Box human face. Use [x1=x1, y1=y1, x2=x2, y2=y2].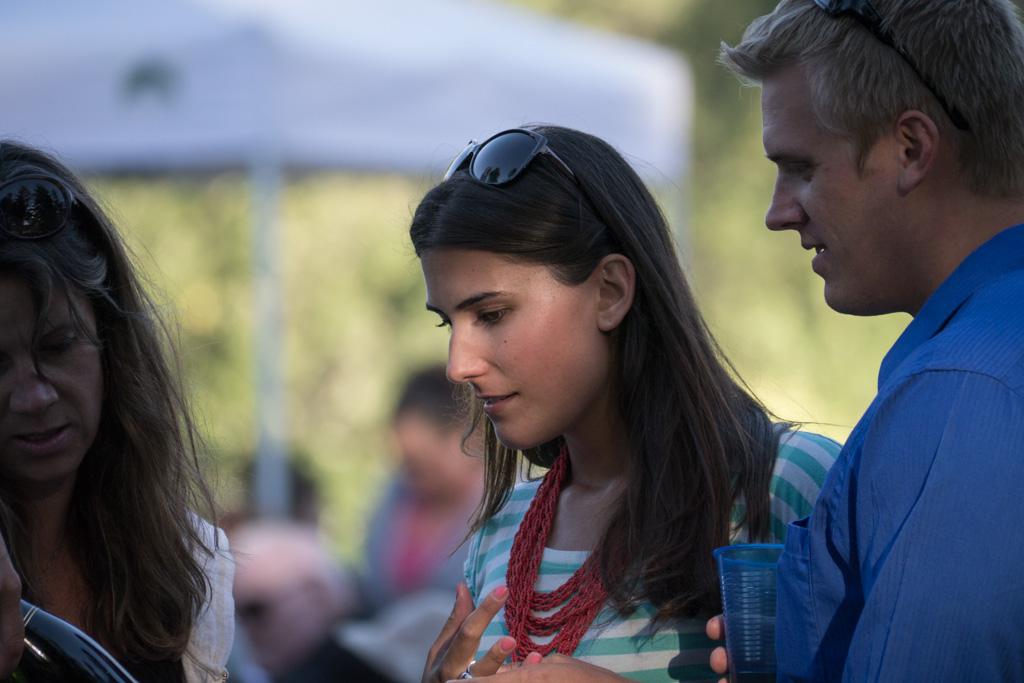
[x1=752, y1=68, x2=898, y2=317].
